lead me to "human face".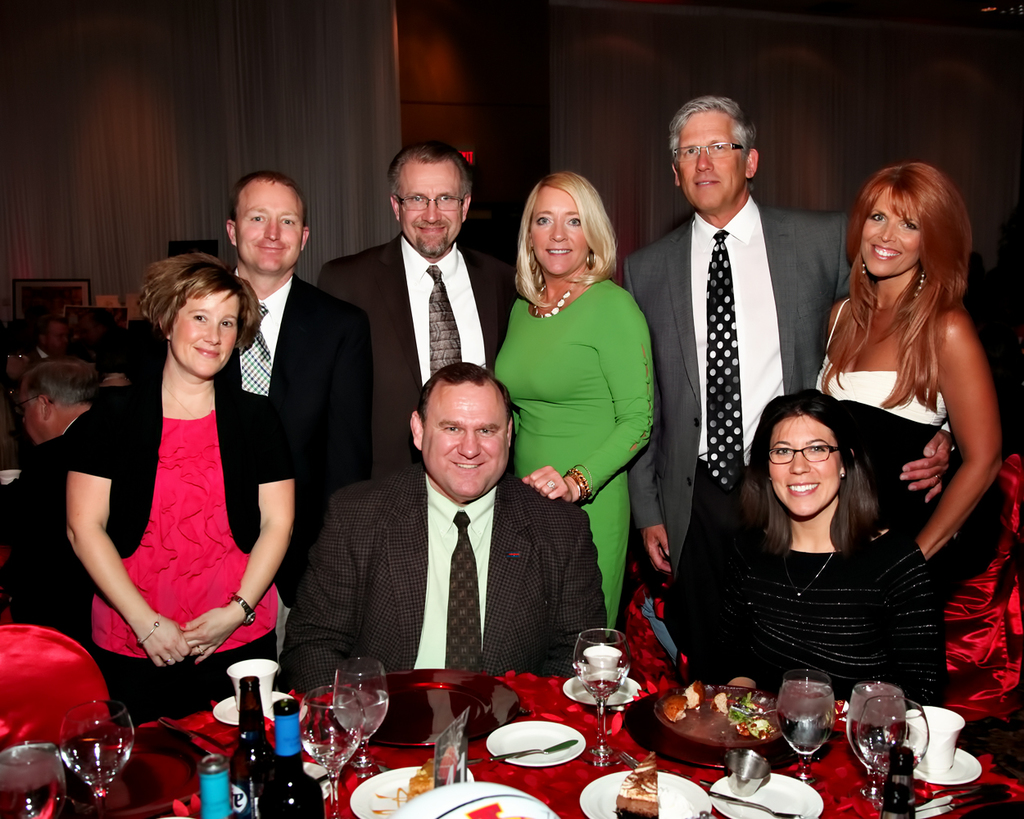
Lead to {"left": 46, "top": 326, "right": 67, "bottom": 354}.
